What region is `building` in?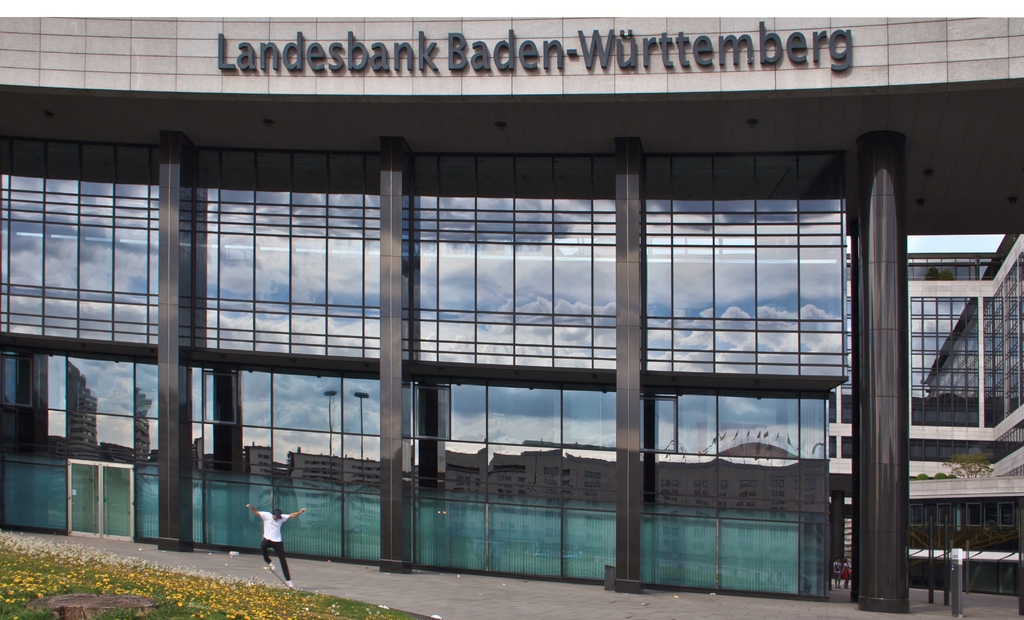
0, 13, 1023, 613.
